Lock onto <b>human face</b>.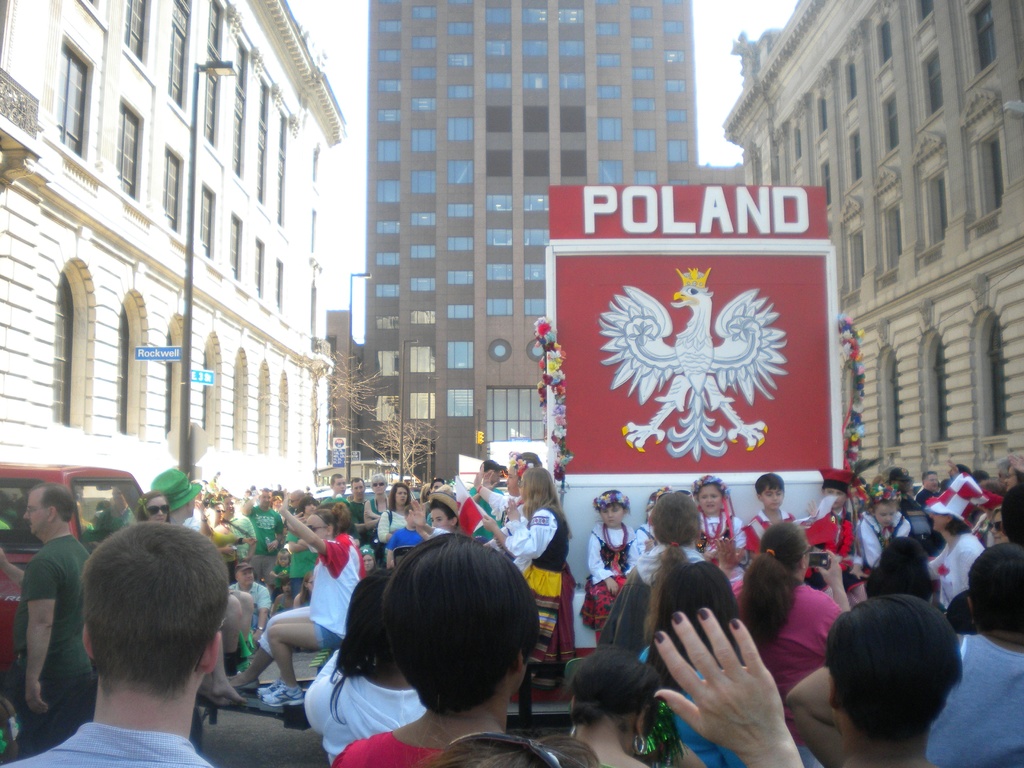
Locked: <bbox>242, 566, 255, 584</bbox>.
